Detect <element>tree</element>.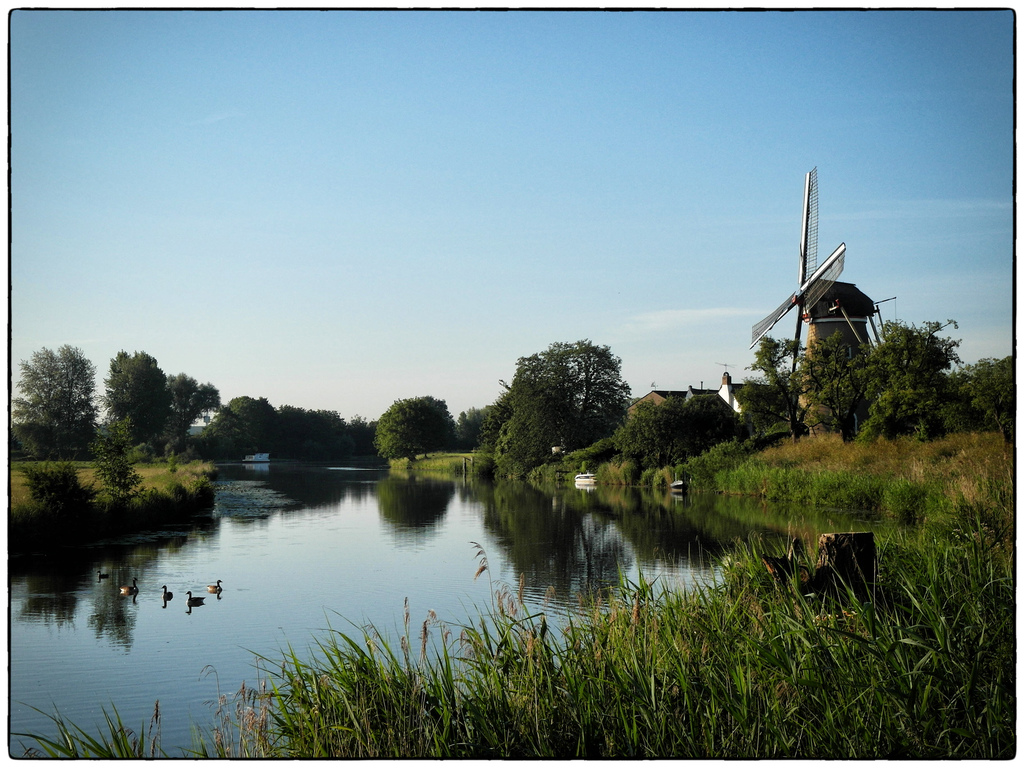
Detected at pyautogui.locateOnScreen(369, 397, 466, 472).
